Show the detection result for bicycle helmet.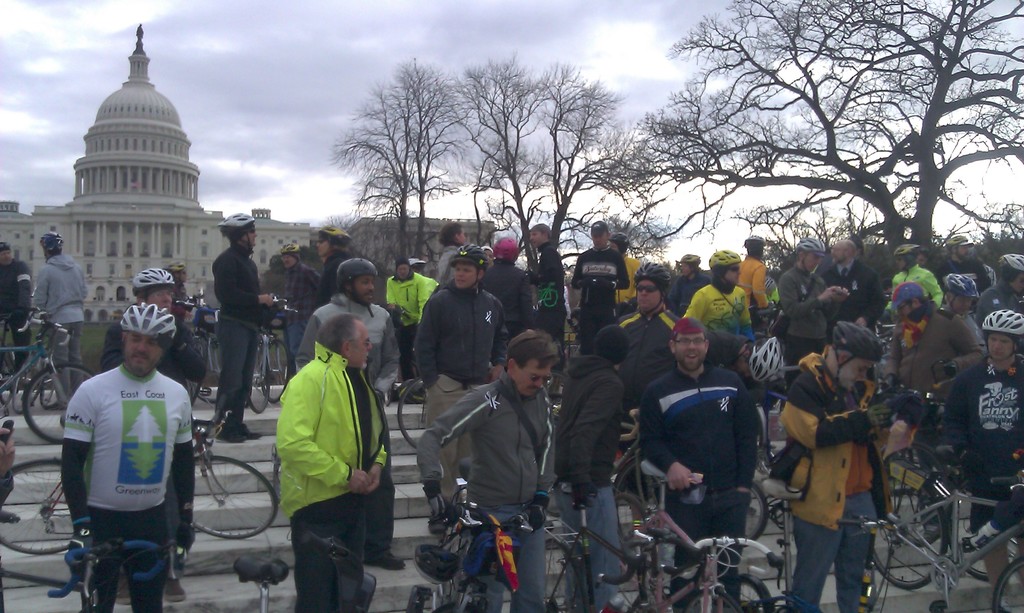
region(119, 304, 175, 346).
